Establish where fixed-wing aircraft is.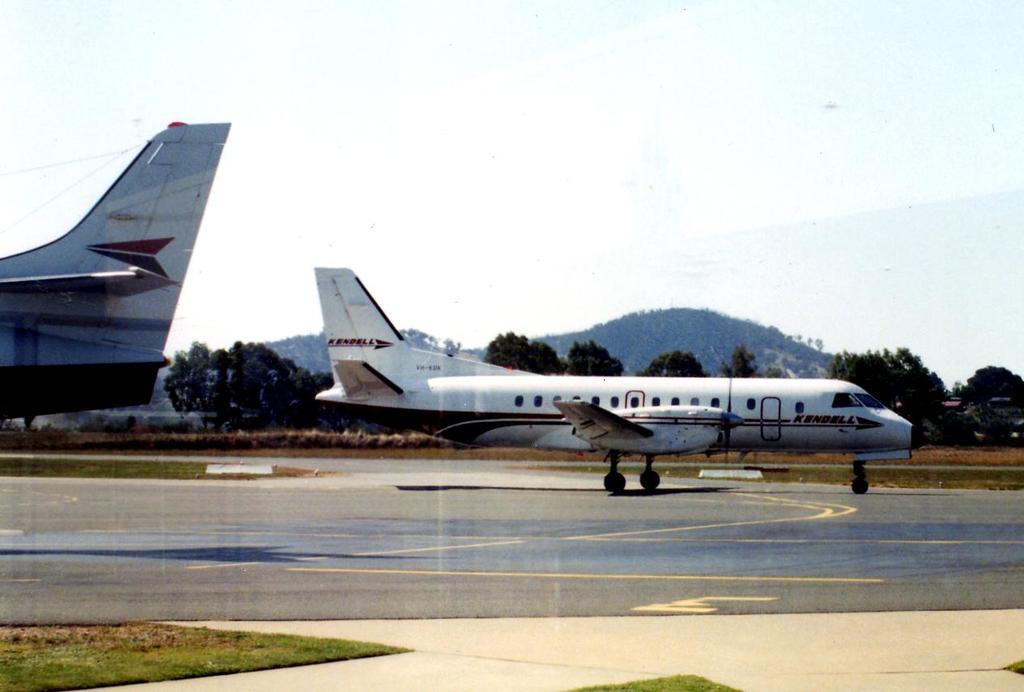
Established at 315,264,925,492.
